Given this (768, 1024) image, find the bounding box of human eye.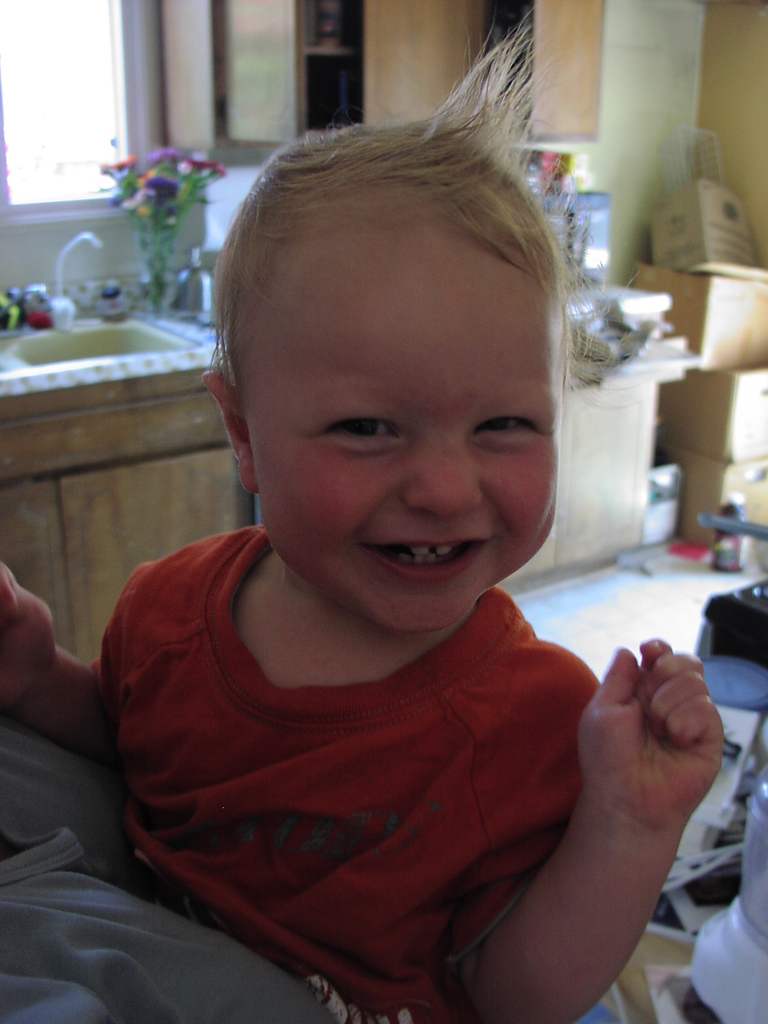
region(307, 399, 414, 462).
